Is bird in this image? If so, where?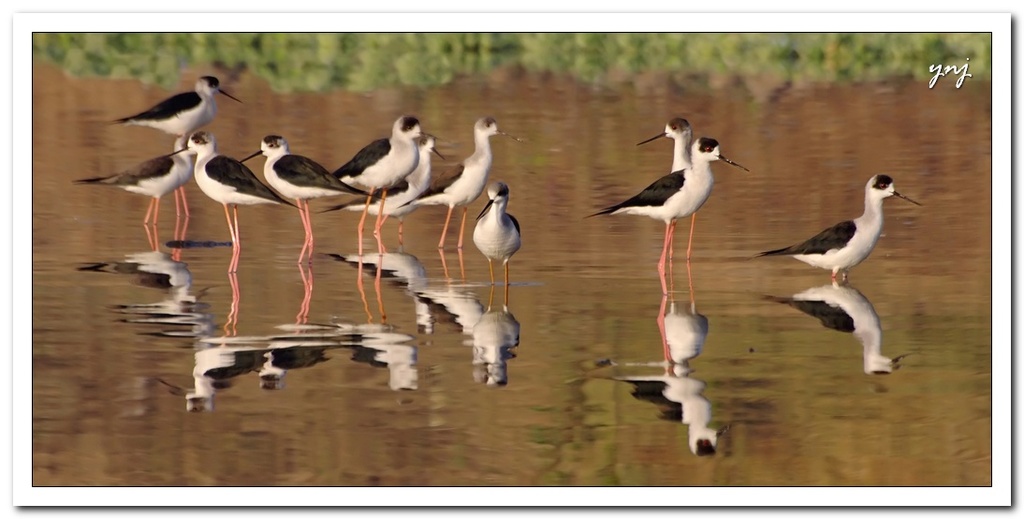
Yes, at [241,138,378,259].
